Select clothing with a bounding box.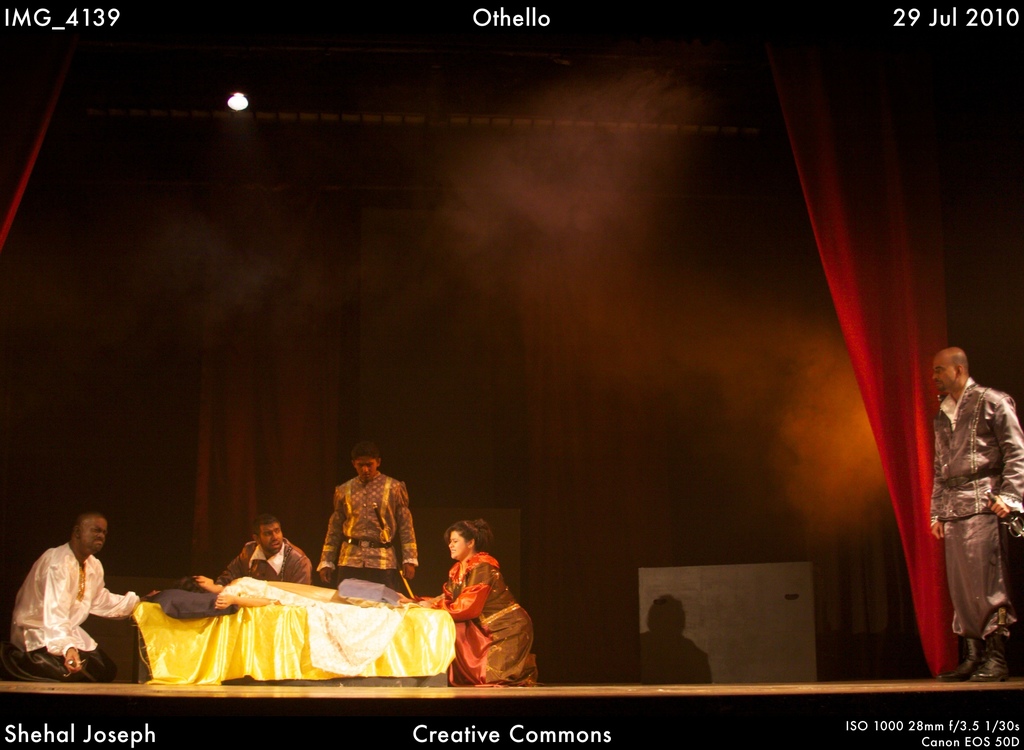
BBox(419, 541, 541, 690).
